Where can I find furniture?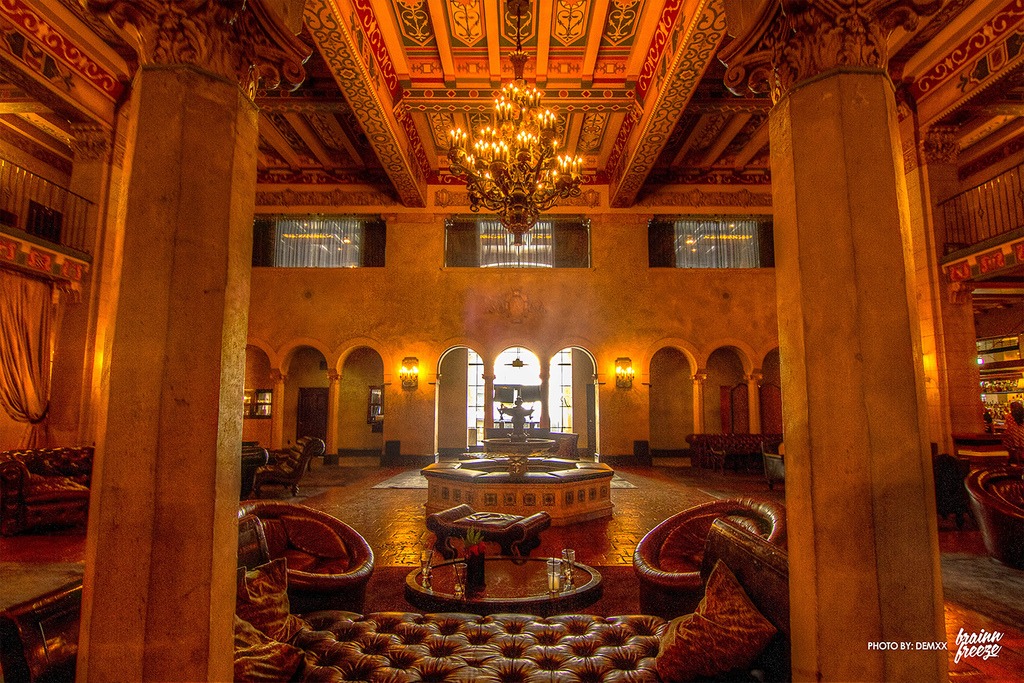
You can find it at Rect(240, 438, 268, 502).
